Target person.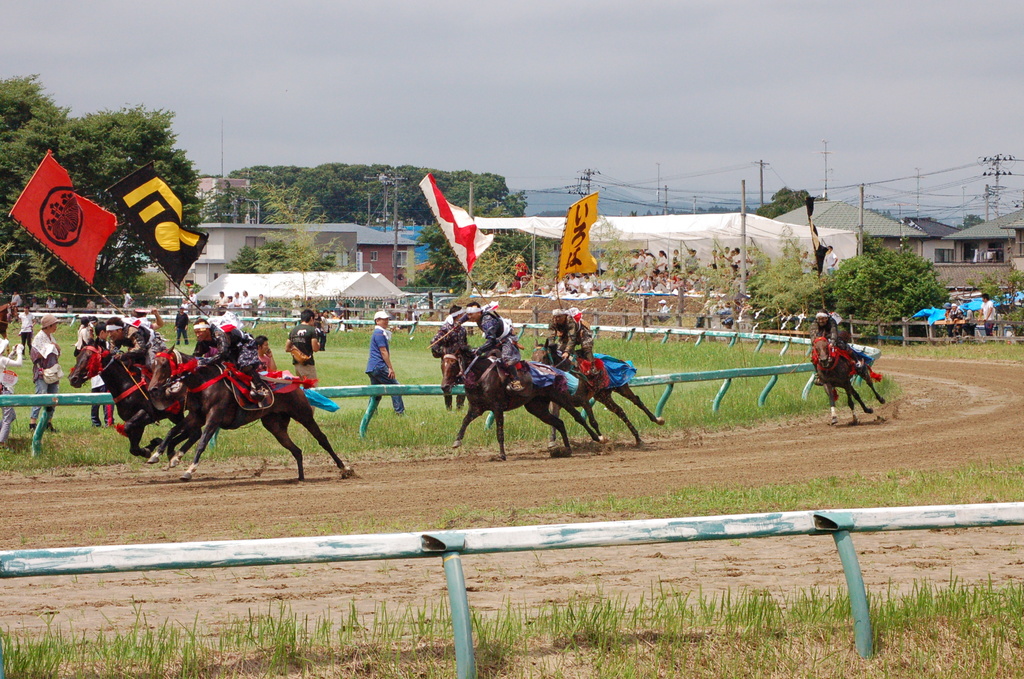
Target region: (280, 306, 323, 407).
